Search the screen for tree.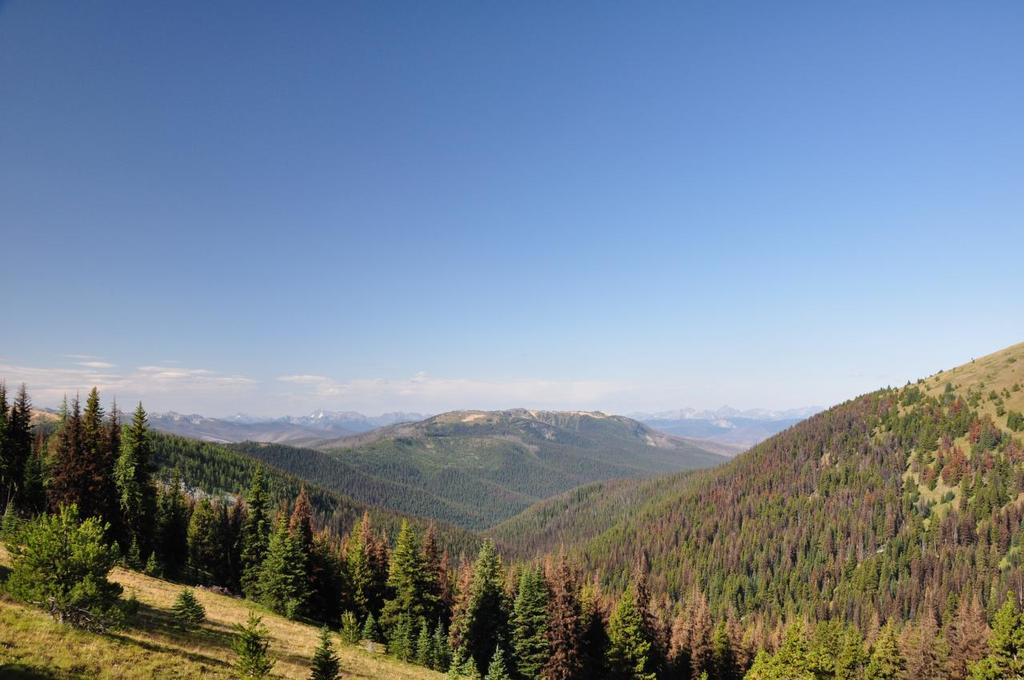
Found at {"x1": 5, "y1": 497, "x2": 134, "y2": 634}.
